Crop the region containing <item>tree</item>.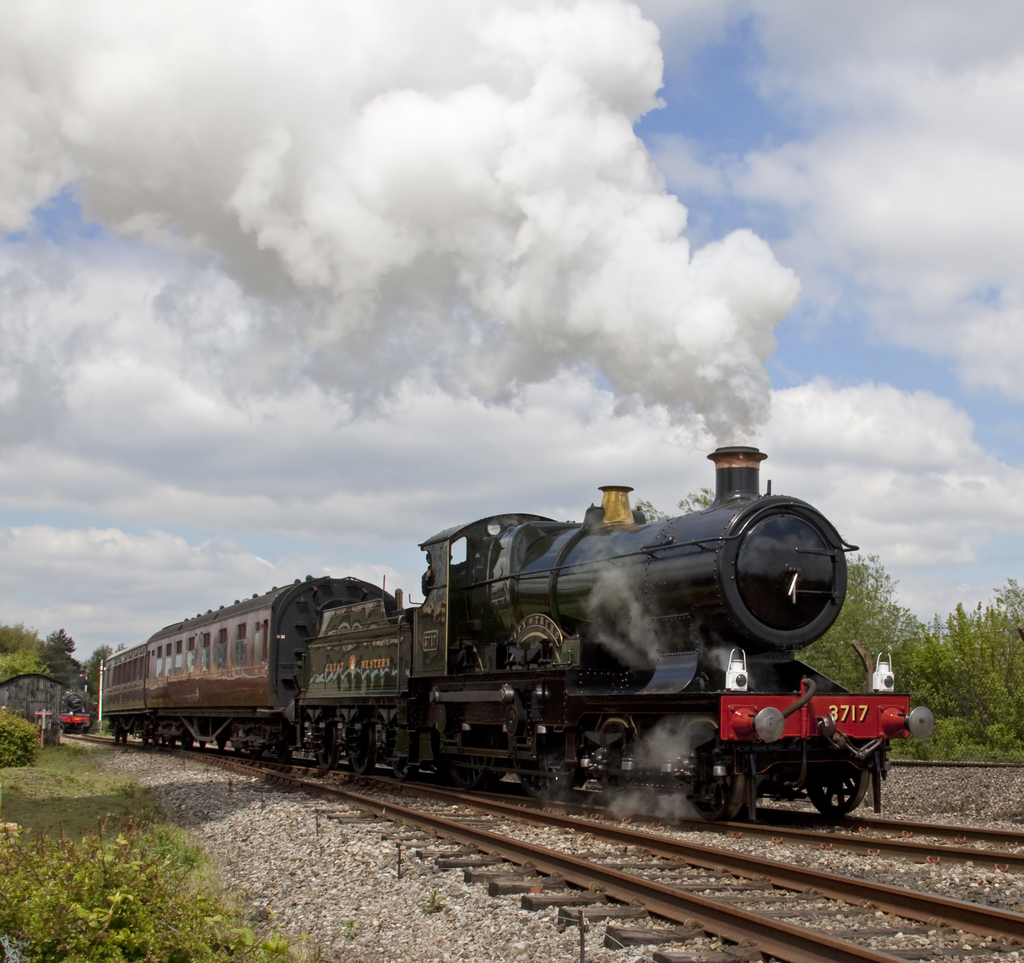
Crop region: (795, 553, 936, 744).
